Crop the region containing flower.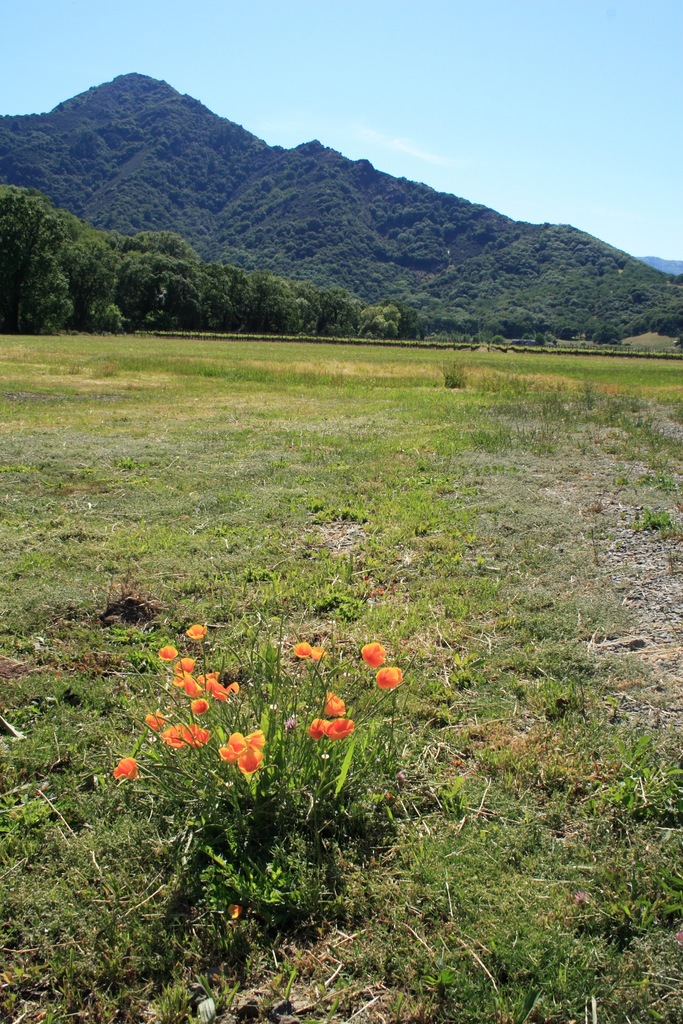
Crop region: {"left": 357, "top": 638, "right": 390, "bottom": 671}.
